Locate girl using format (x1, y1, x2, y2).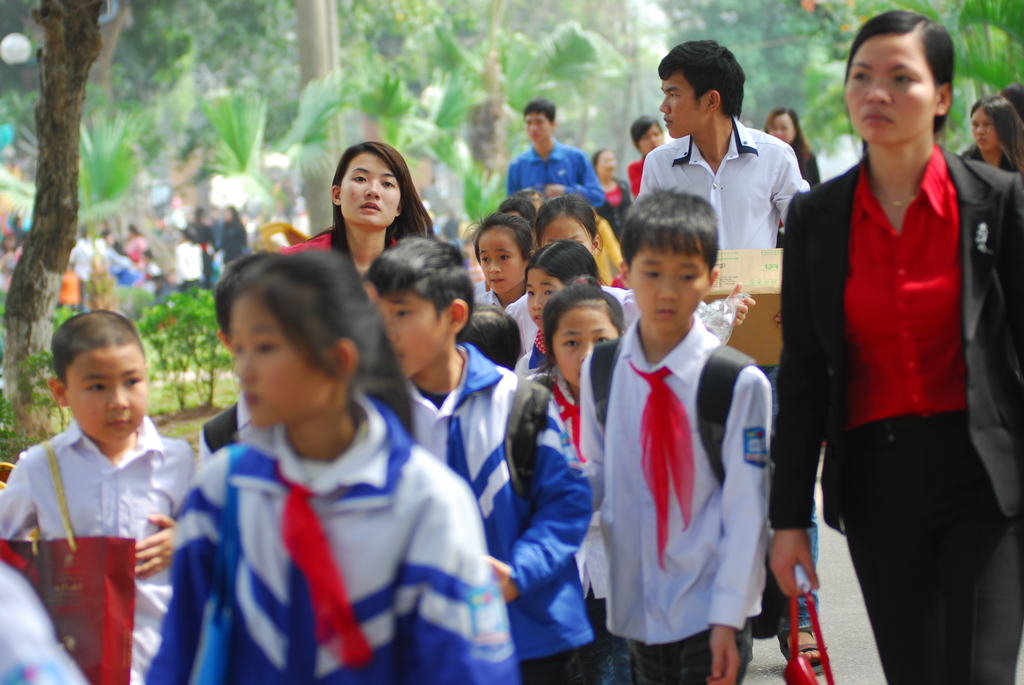
(473, 209, 534, 313).
